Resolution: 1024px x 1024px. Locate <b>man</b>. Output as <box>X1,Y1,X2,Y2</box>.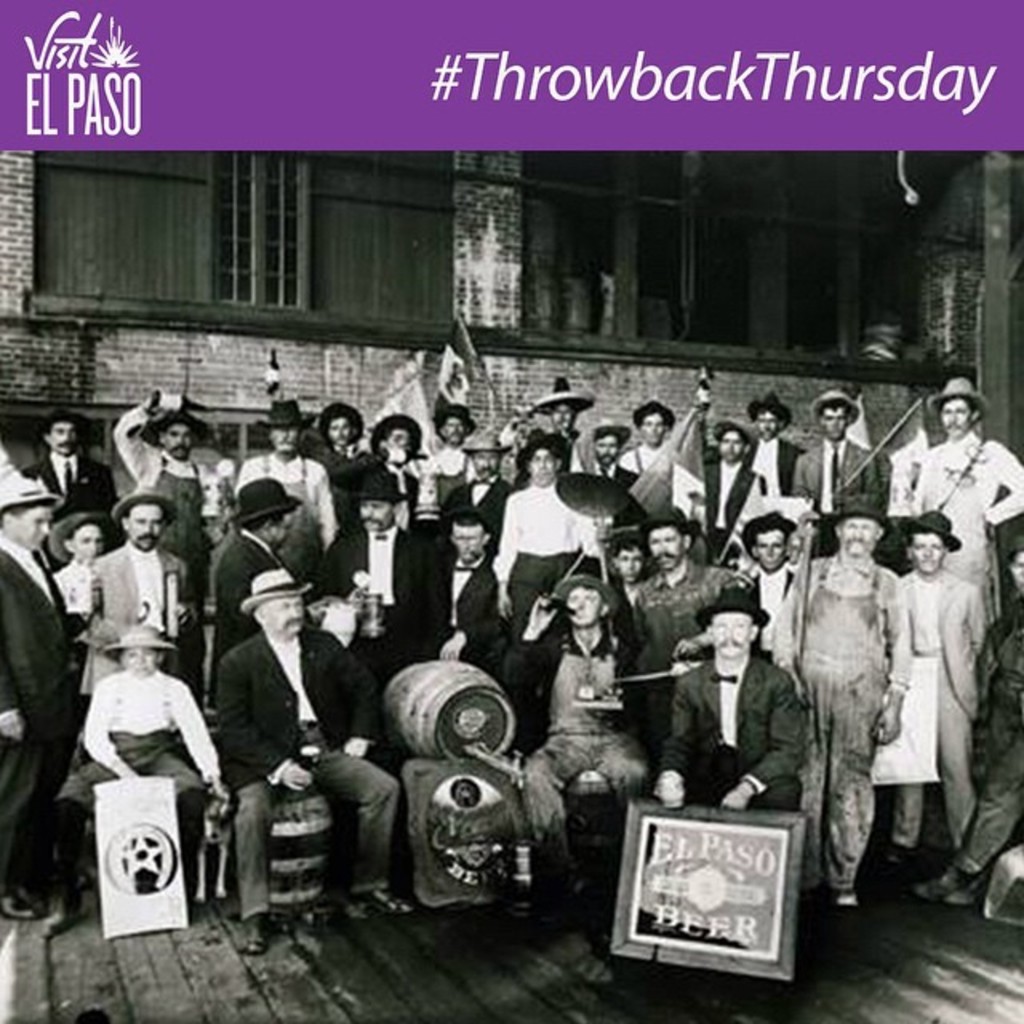
<box>109,395,208,526</box>.
